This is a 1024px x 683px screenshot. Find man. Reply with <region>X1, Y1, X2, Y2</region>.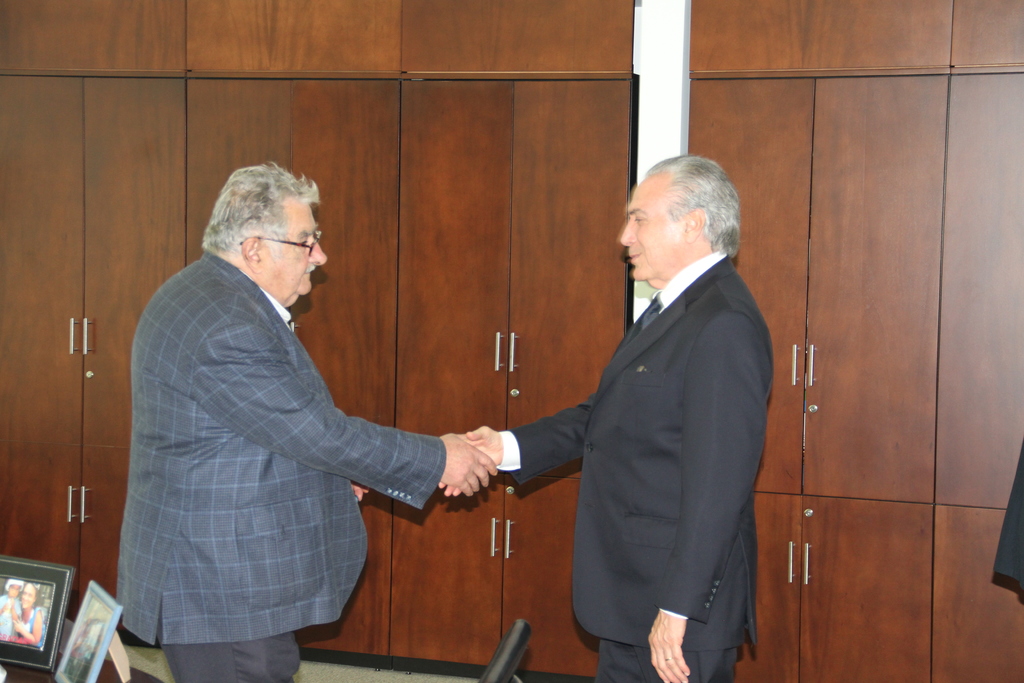
<region>115, 160, 499, 682</region>.
